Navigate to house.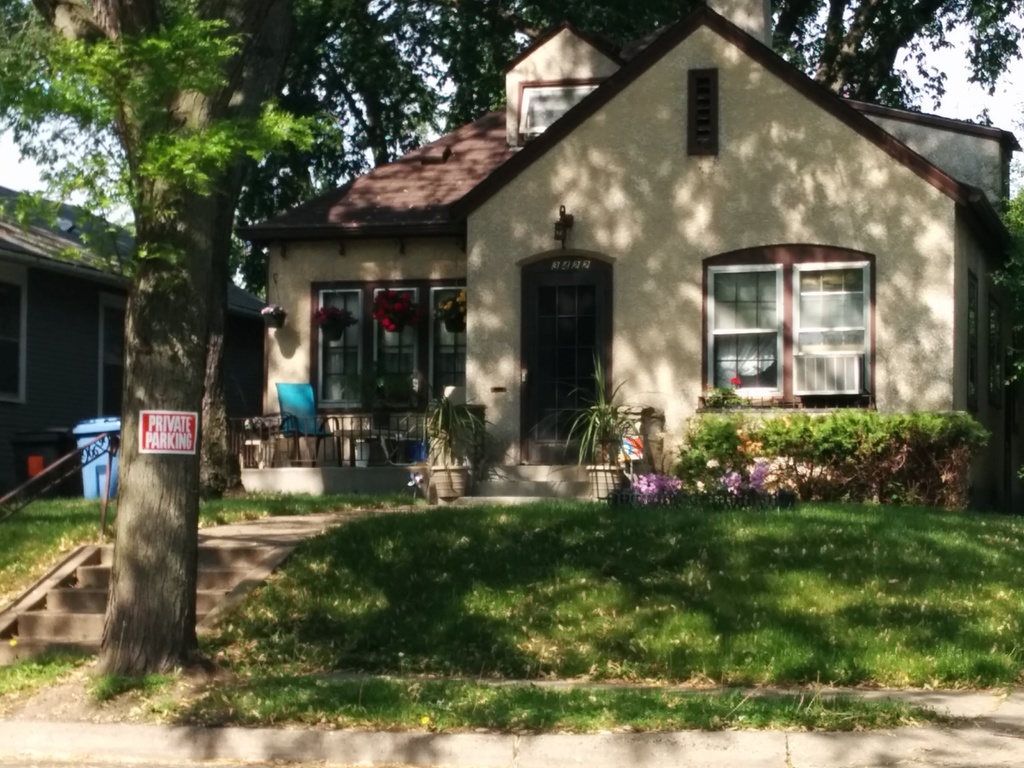
Navigation target: Rect(223, 20, 979, 497).
